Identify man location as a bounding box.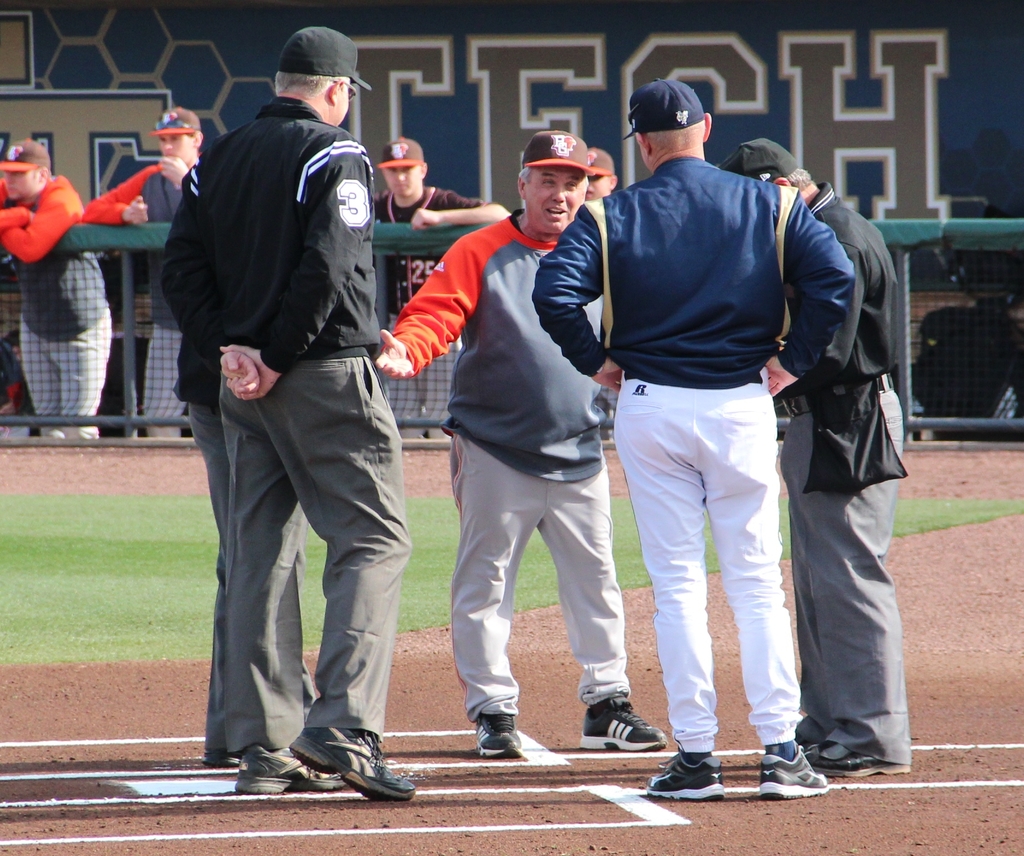
box=[369, 130, 511, 429].
